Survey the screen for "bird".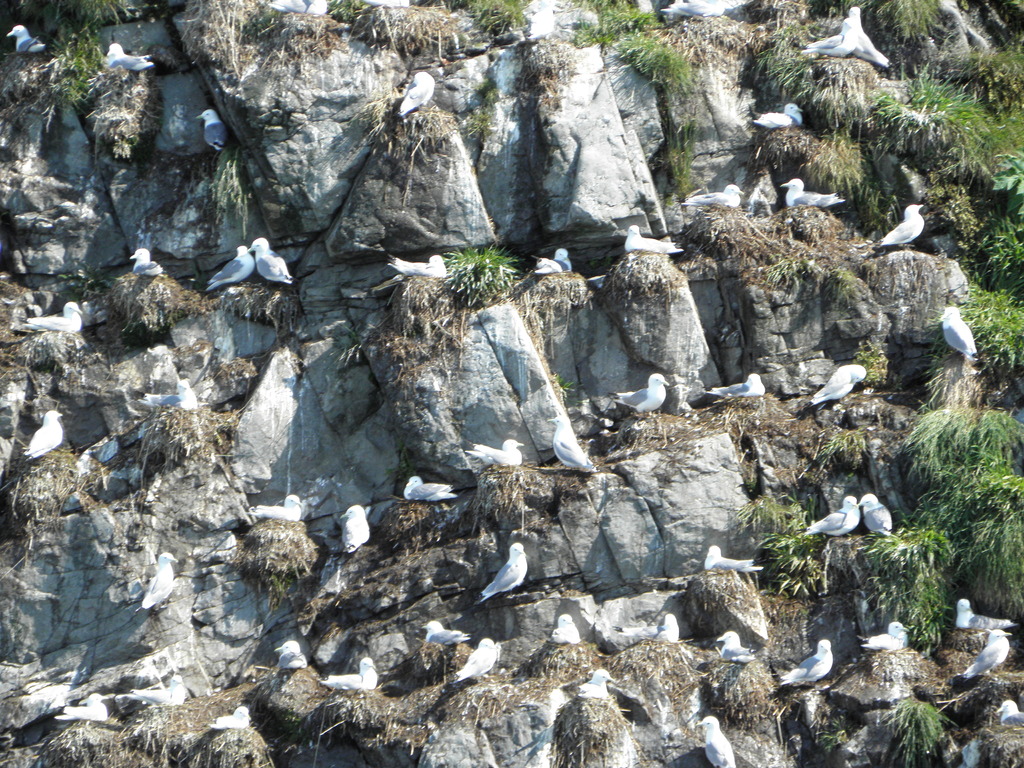
Survey found: {"x1": 686, "y1": 183, "x2": 751, "y2": 211}.
